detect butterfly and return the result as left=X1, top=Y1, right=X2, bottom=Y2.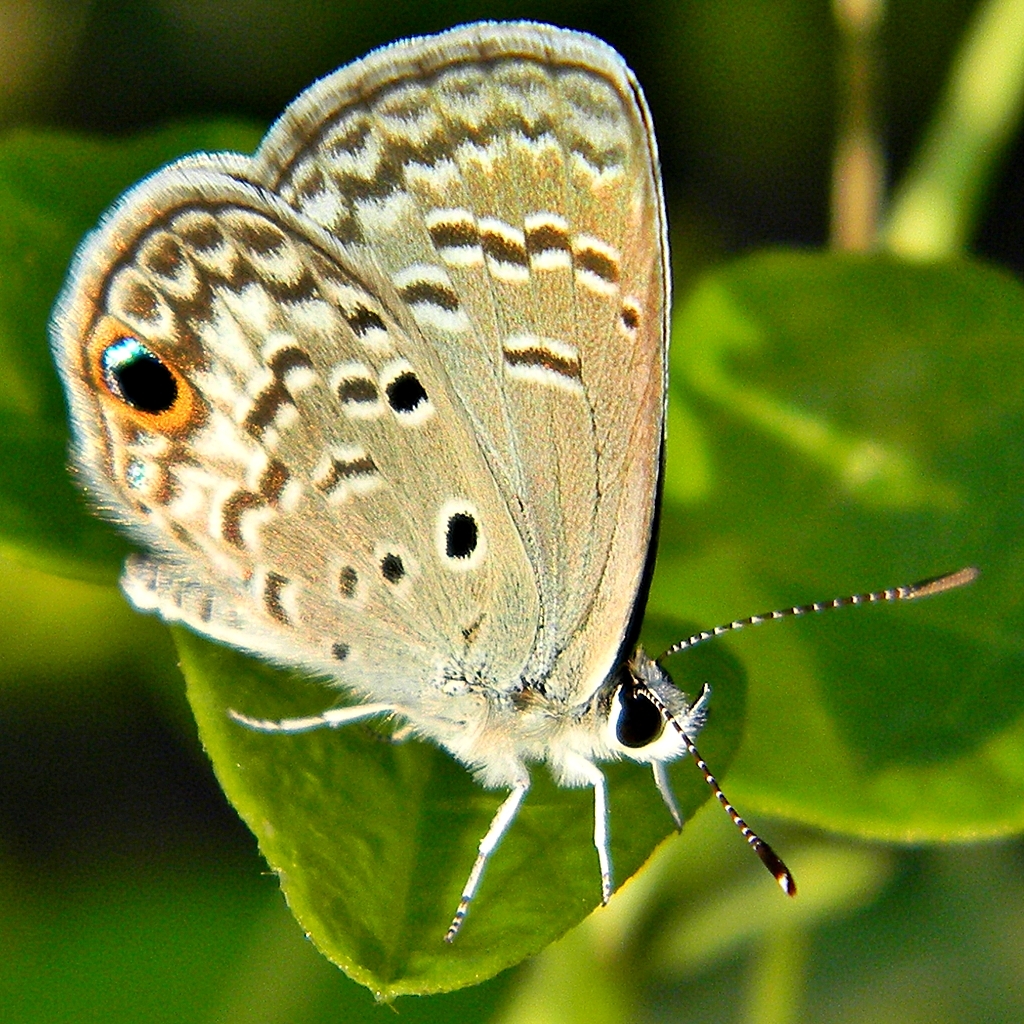
left=73, top=21, right=935, bottom=1014.
